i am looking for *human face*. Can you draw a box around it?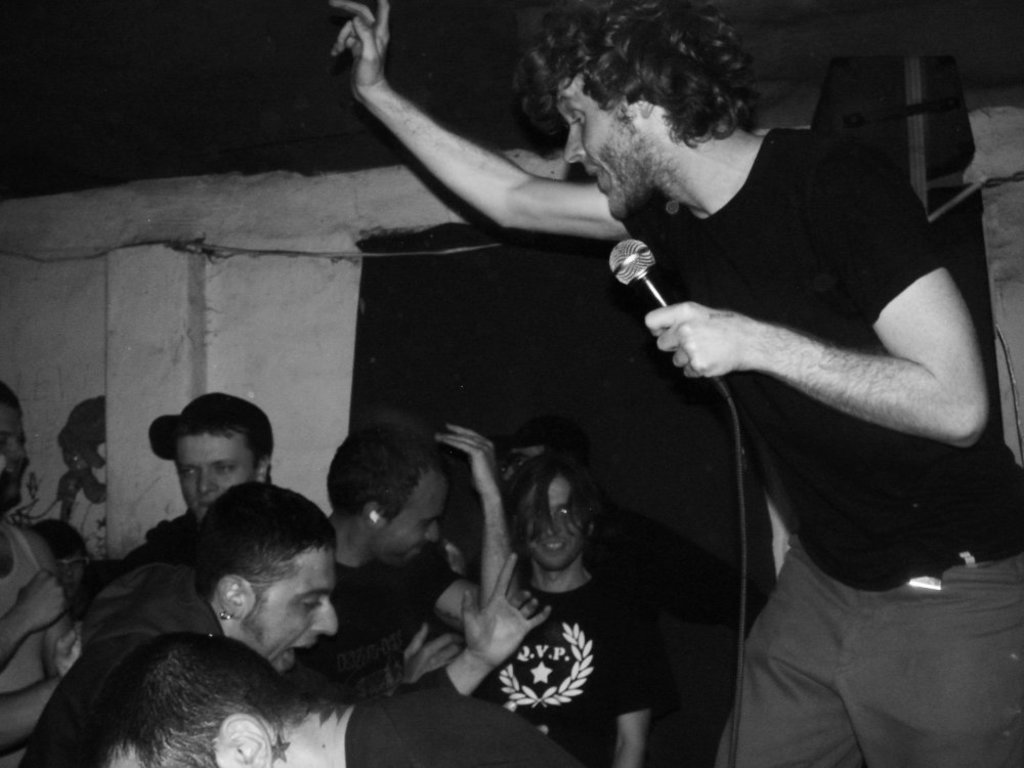
Sure, the bounding box is <region>377, 471, 445, 572</region>.
